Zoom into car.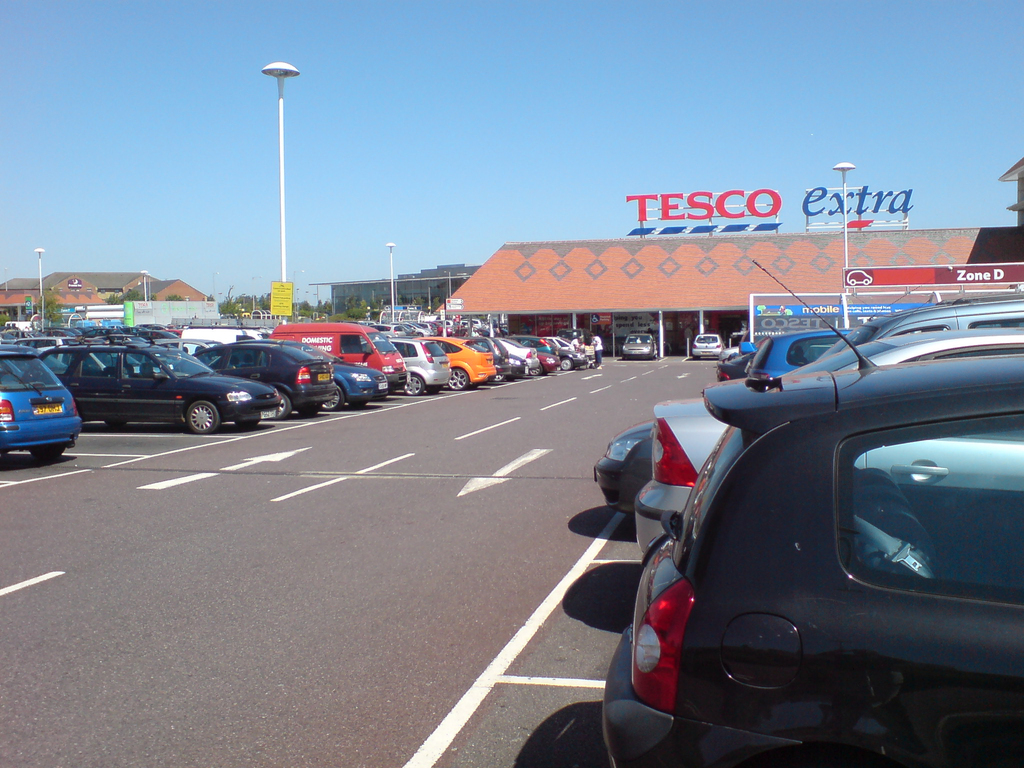
Zoom target: {"left": 620, "top": 333, "right": 657, "bottom": 360}.
